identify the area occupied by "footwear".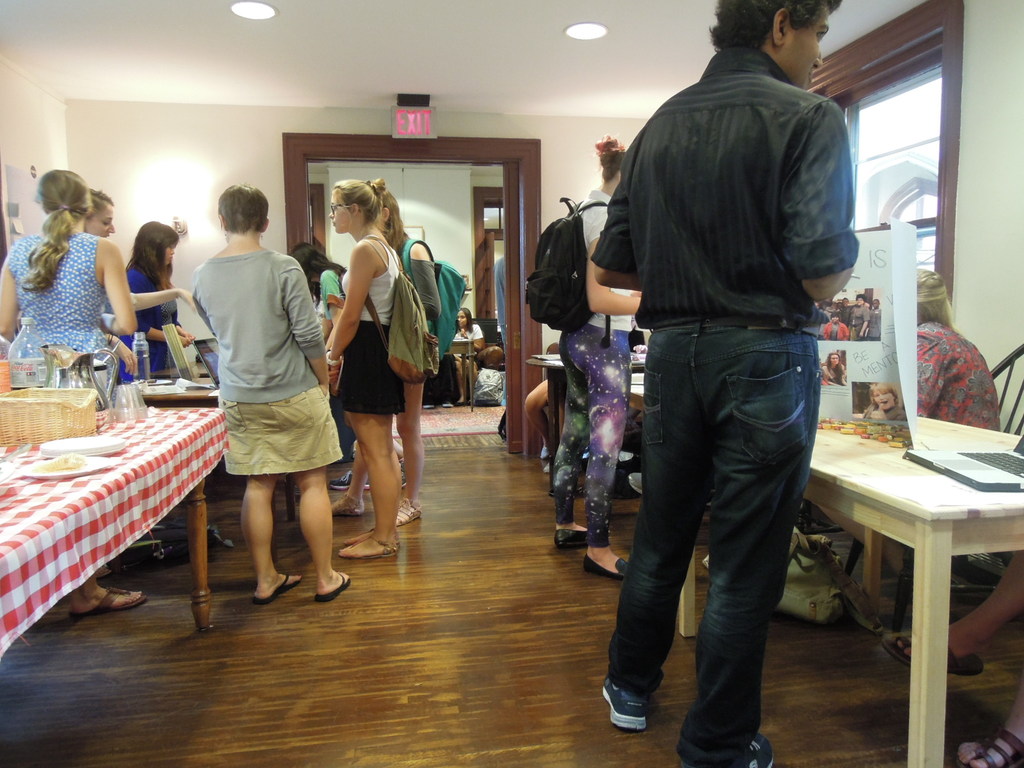
Area: <box>328,495,368,520</box>.
